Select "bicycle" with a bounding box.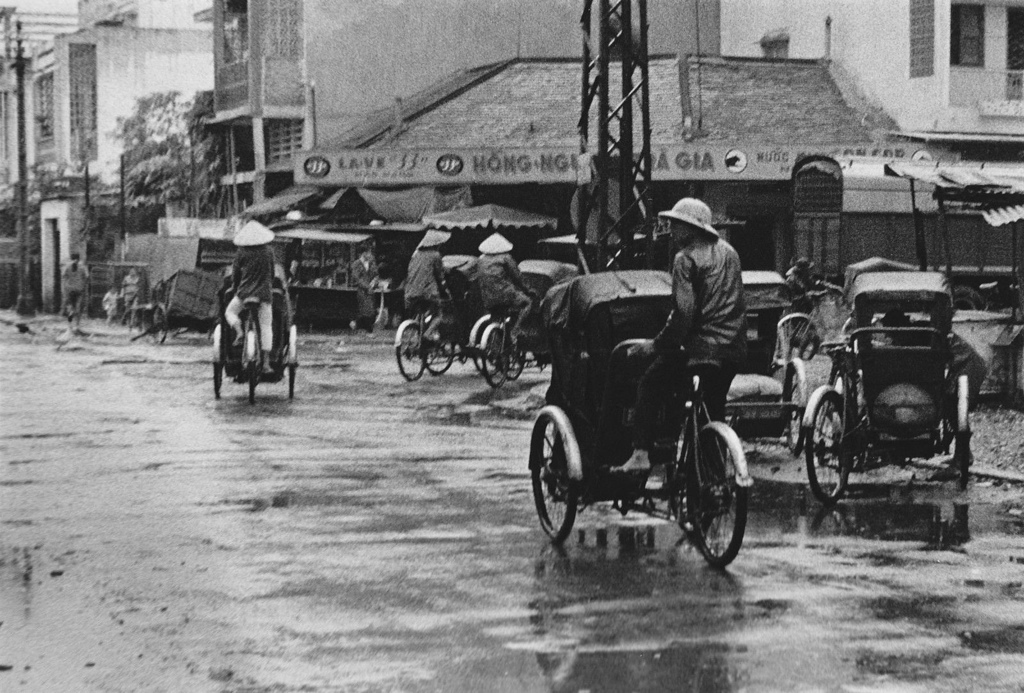
{"left": 393, "top": 297, "right": 454, "bottom": 383}.
